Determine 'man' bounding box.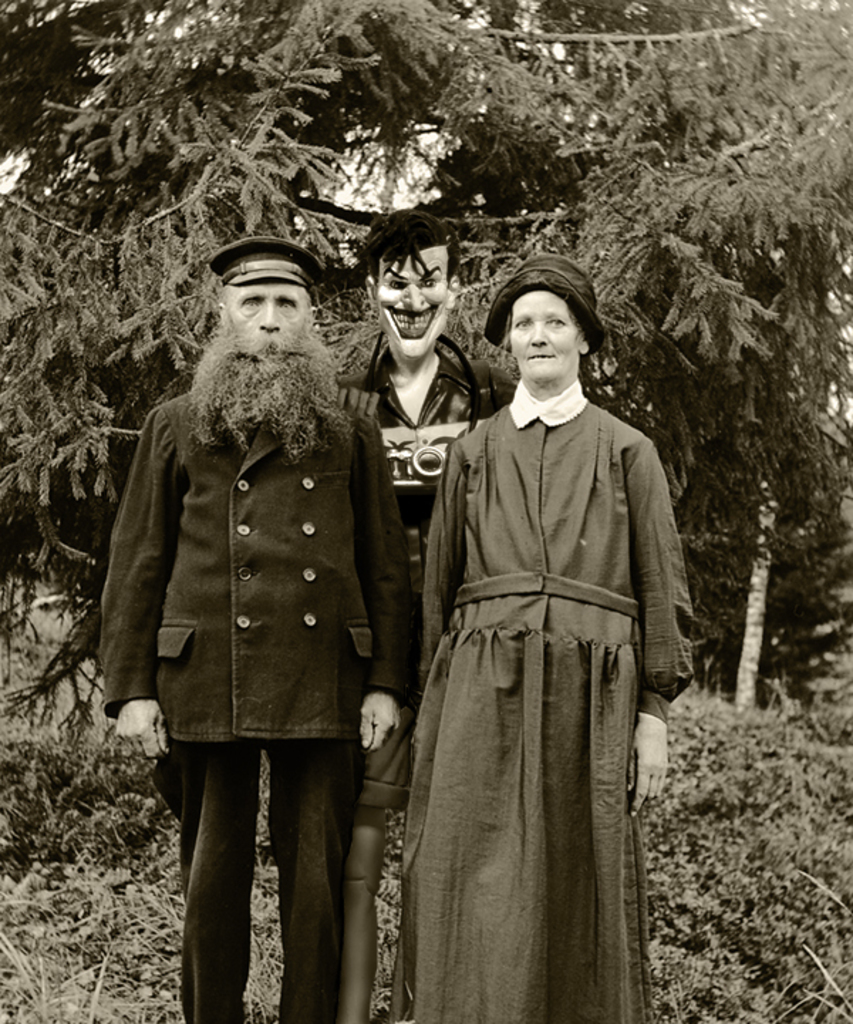
Determined: [x1=95, y1=233, x2=418, y2=1023].
